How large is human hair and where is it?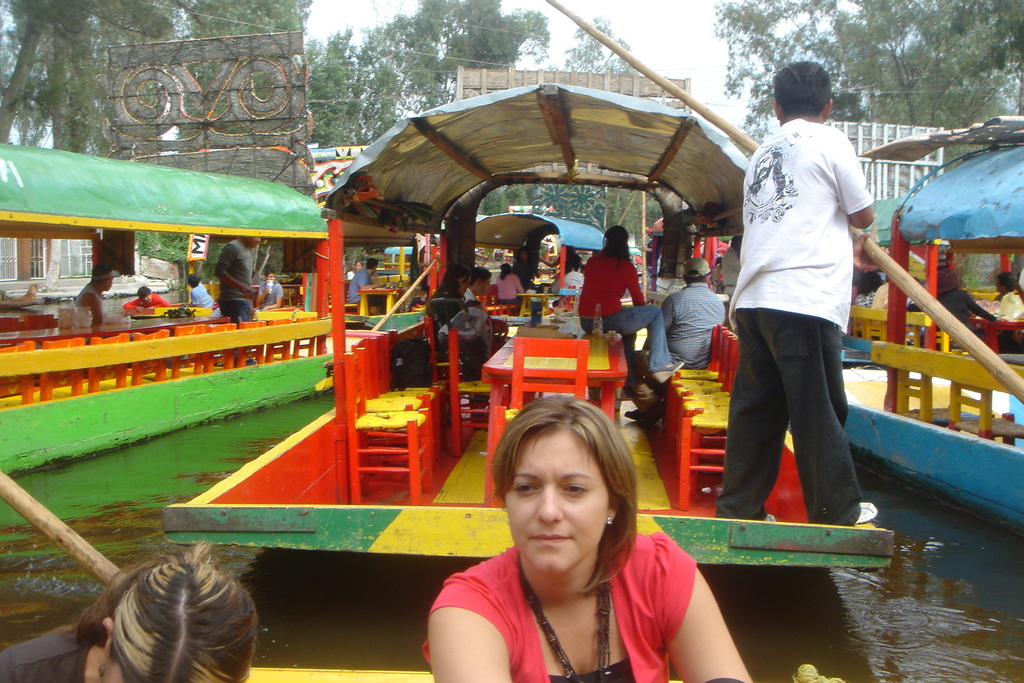
Bounding box: bbox=[188, 273, 202, 286].
